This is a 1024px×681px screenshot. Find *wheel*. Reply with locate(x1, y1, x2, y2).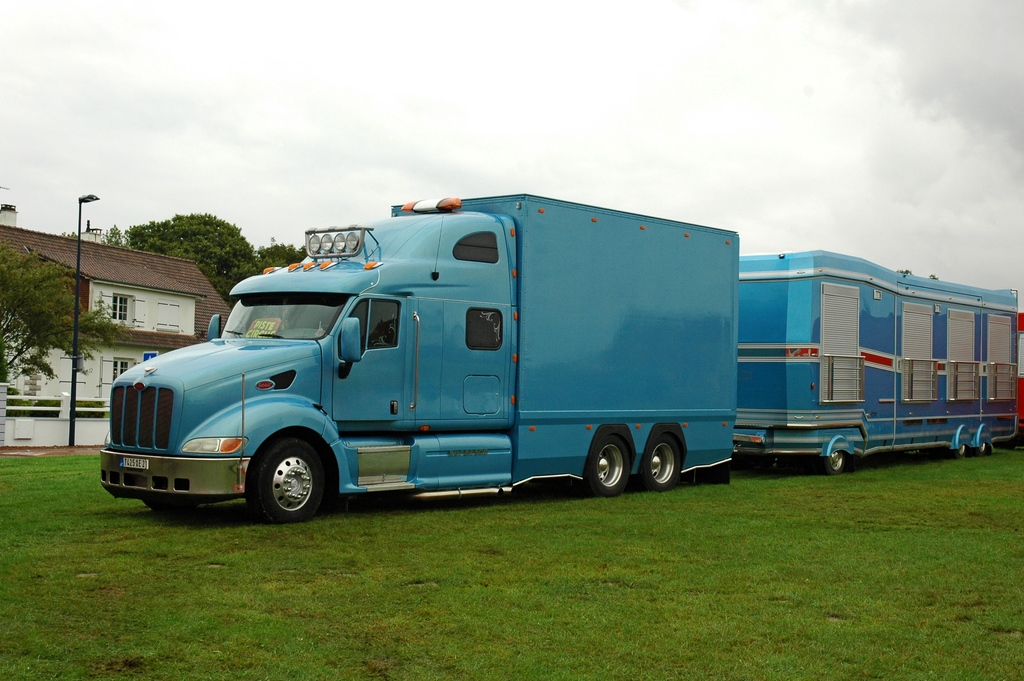
locate(249, 426, 335, 524).
